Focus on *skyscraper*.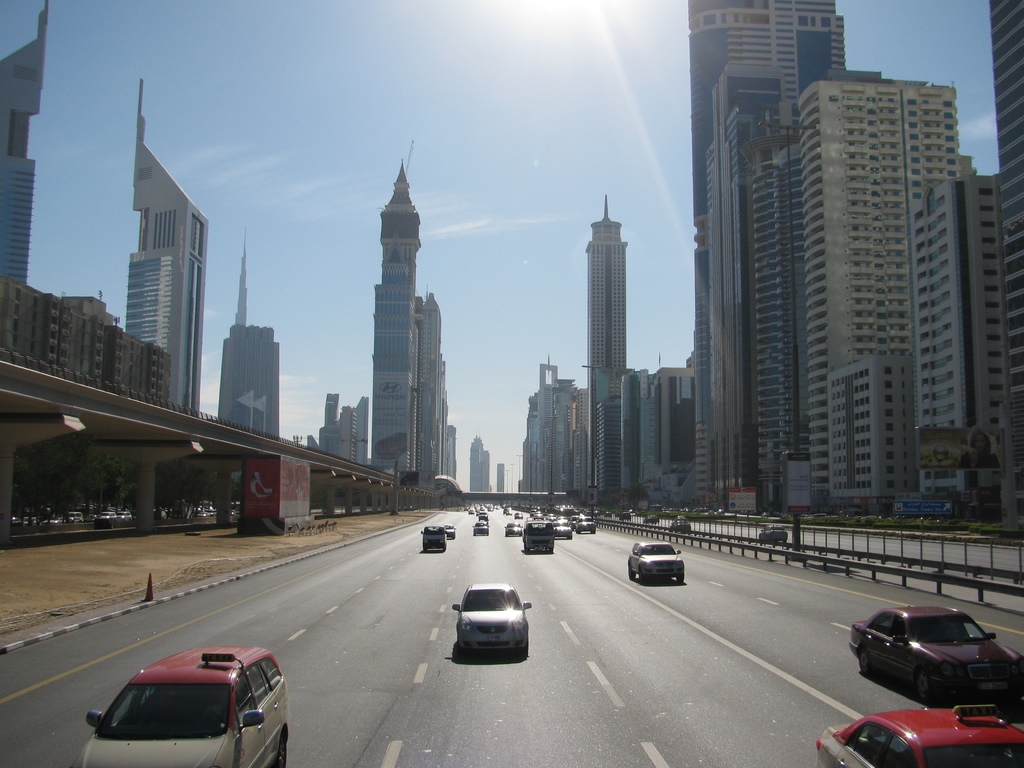
Focused at (585, 198, 626, 489).
